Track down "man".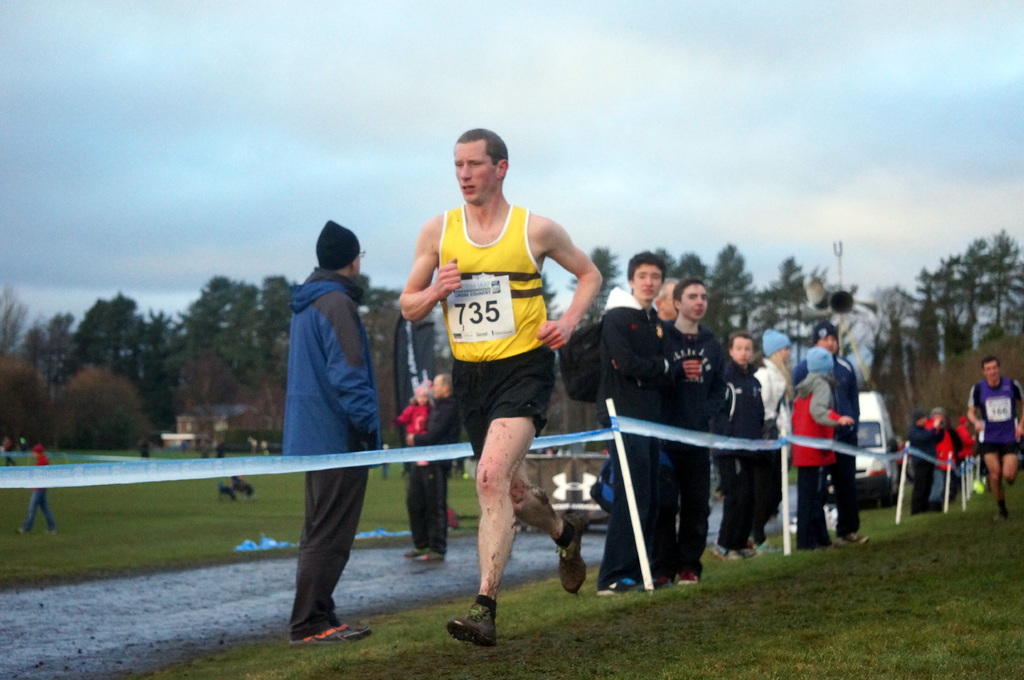
Tracked to 402/372/452/569.
